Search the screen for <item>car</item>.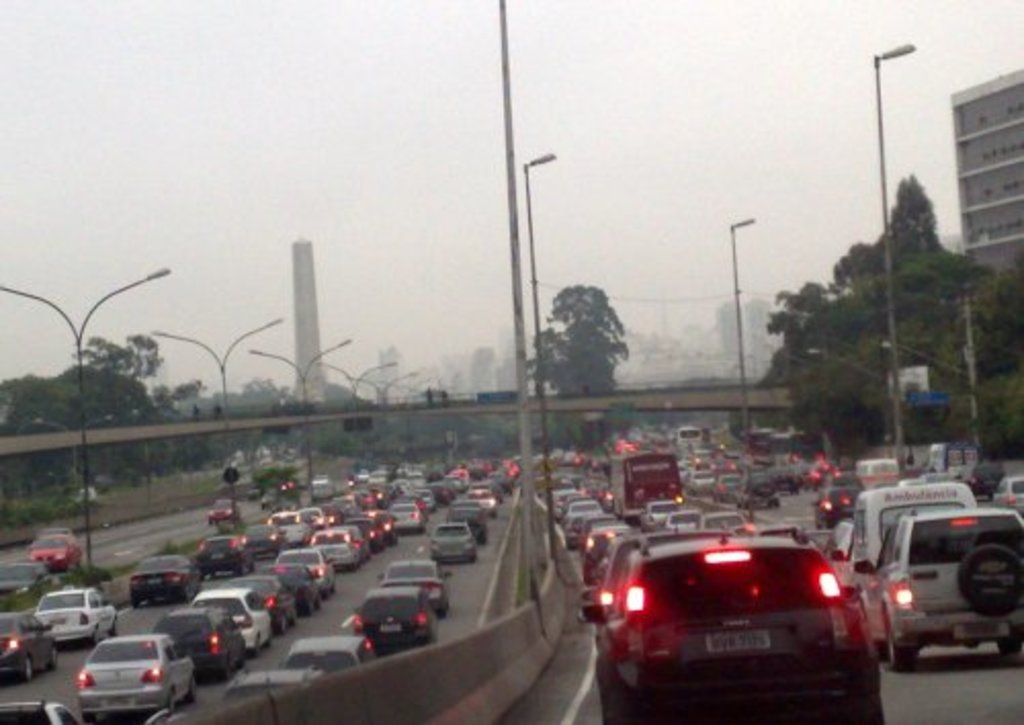
Found at 803,526,834,553.
